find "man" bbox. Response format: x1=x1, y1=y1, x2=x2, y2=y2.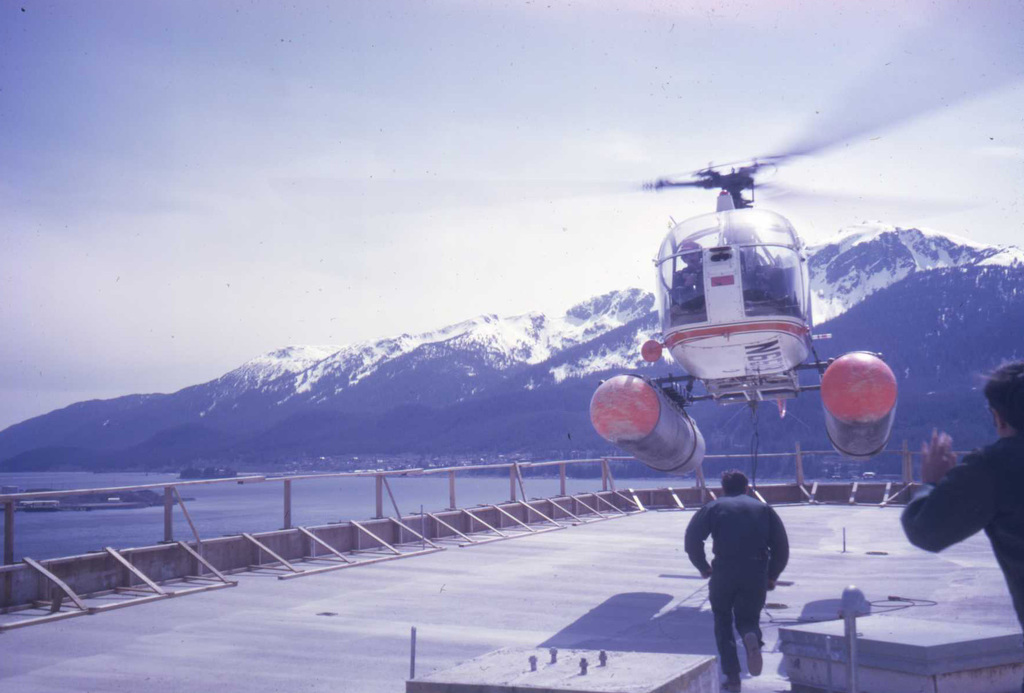
x1=893, y1=352, x2=1023, y2=648.
